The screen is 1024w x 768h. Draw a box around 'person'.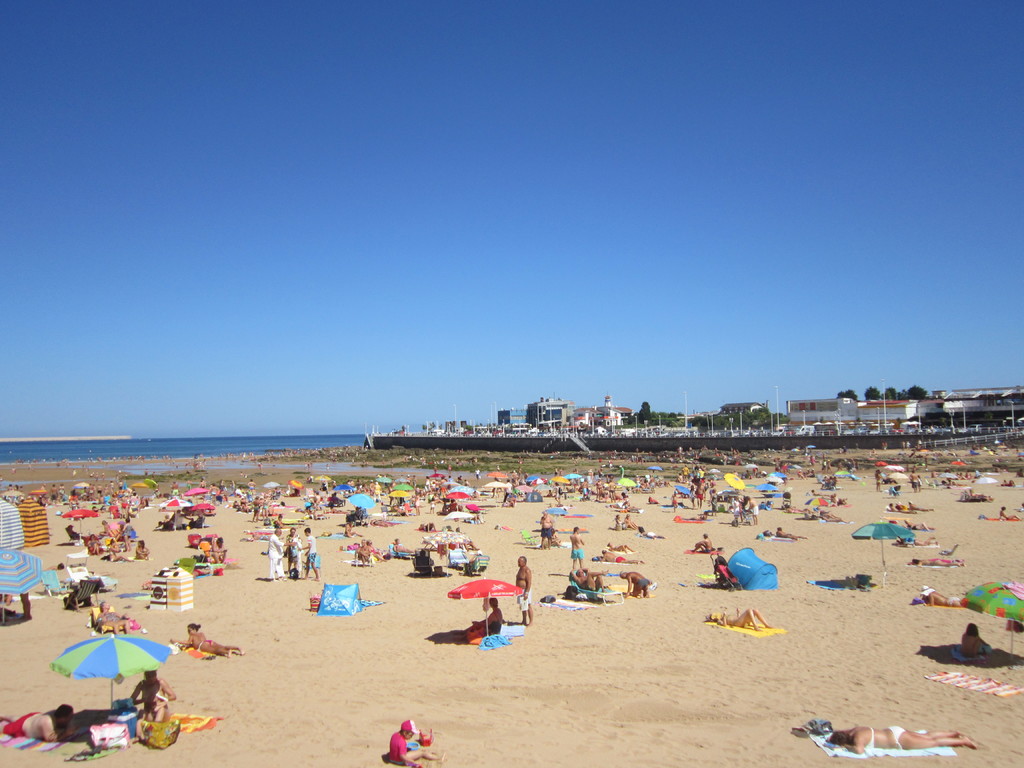
crop(0, 700, 87, 742).
